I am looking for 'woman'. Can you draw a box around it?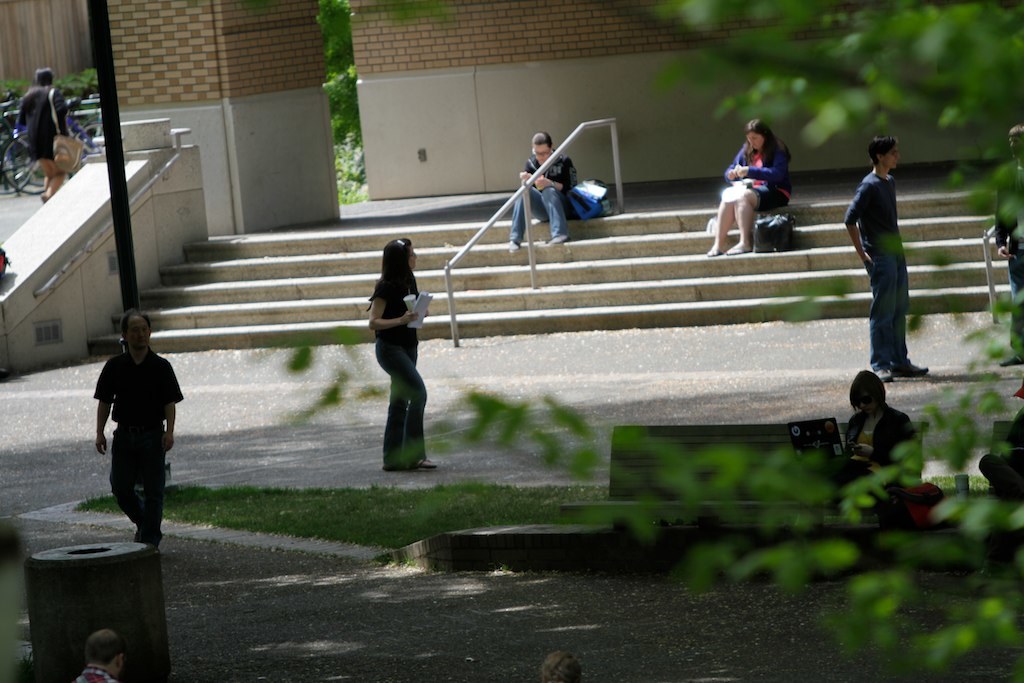
Sure, the bounding box is [left=511, top=130, right=580, bottom=251].
